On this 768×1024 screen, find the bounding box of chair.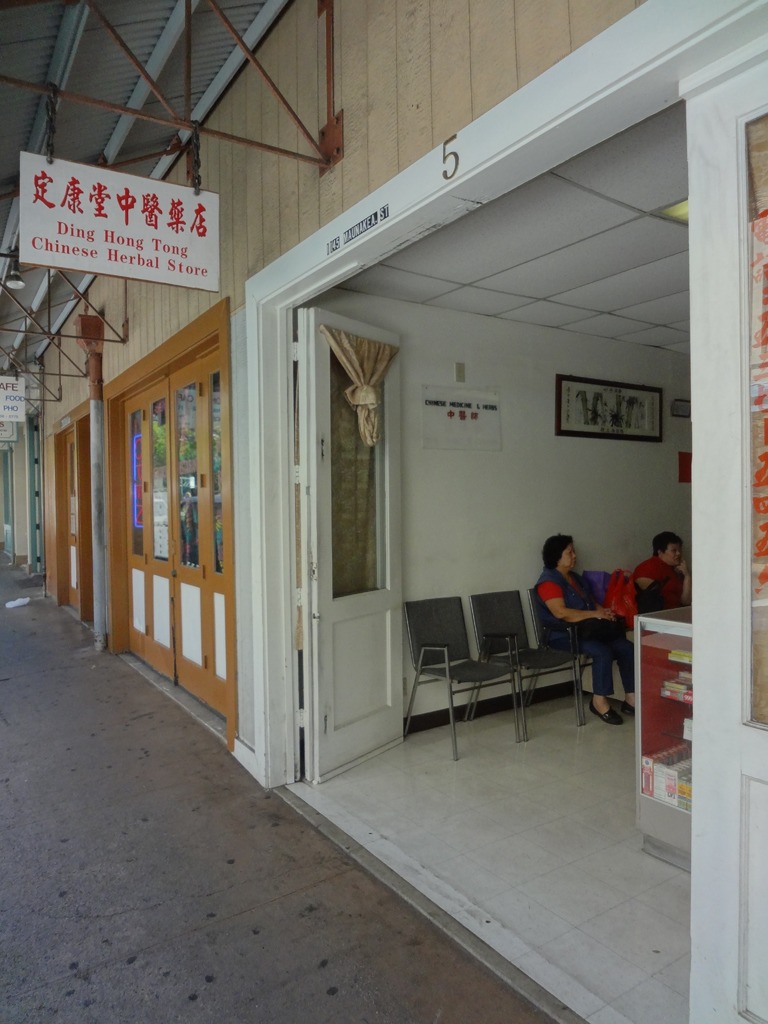
Bounding box: region(464, 586, 591, 746).
